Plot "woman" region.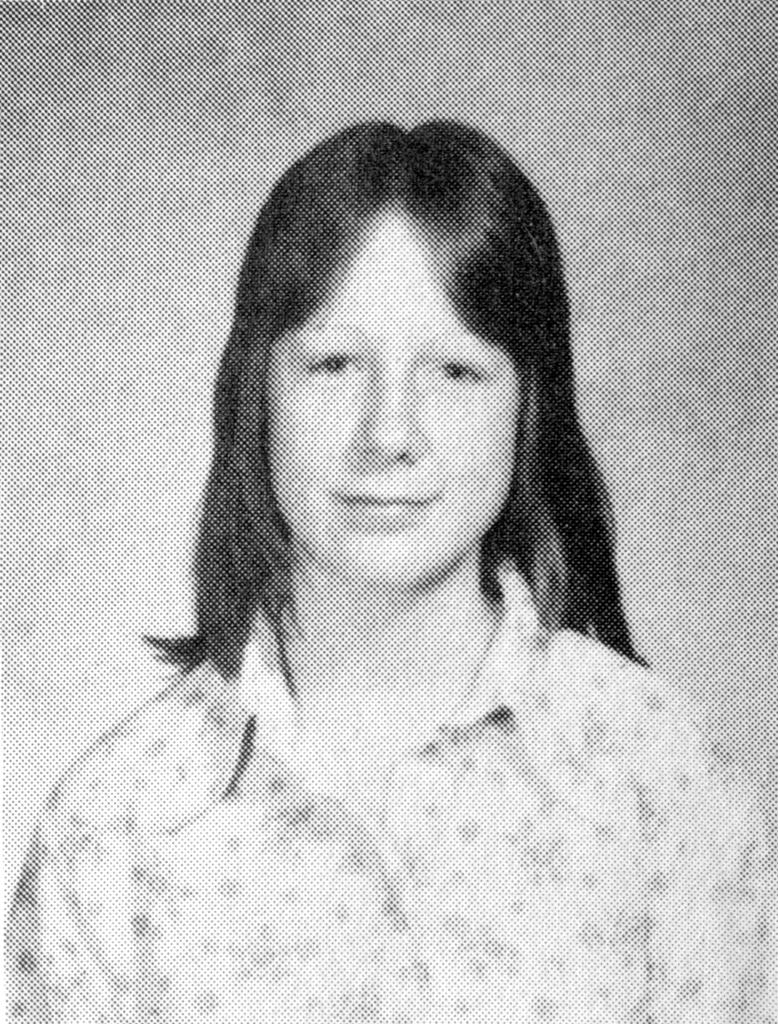
Plotted at <region>46, 108, 734, 970</region>.
